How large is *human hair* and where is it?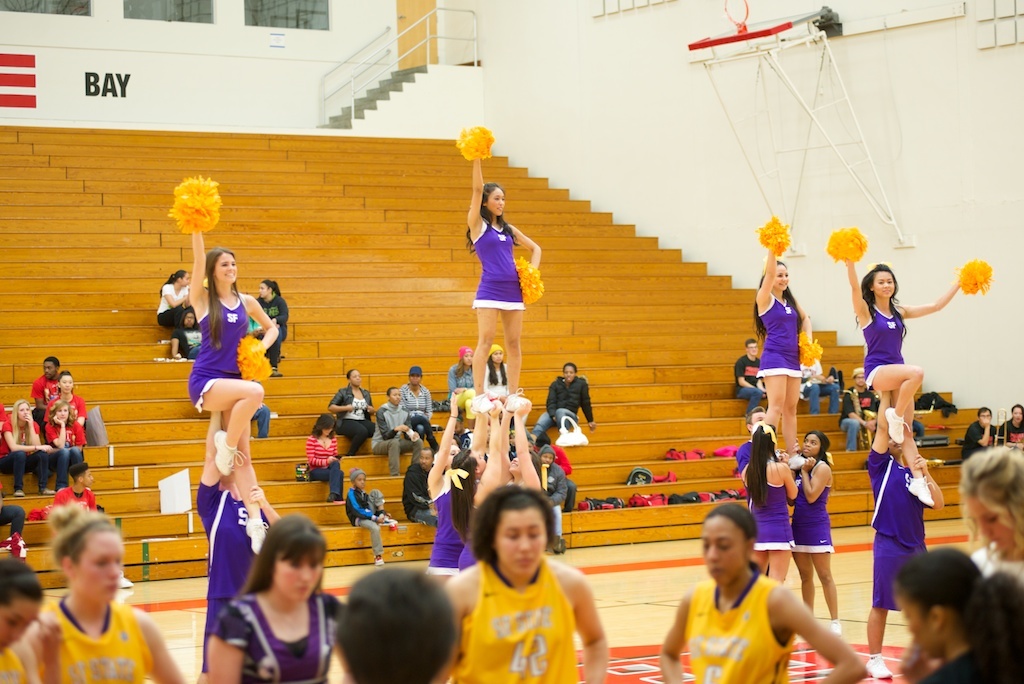
Bounding box: <box>52,371,70,387</box>.
